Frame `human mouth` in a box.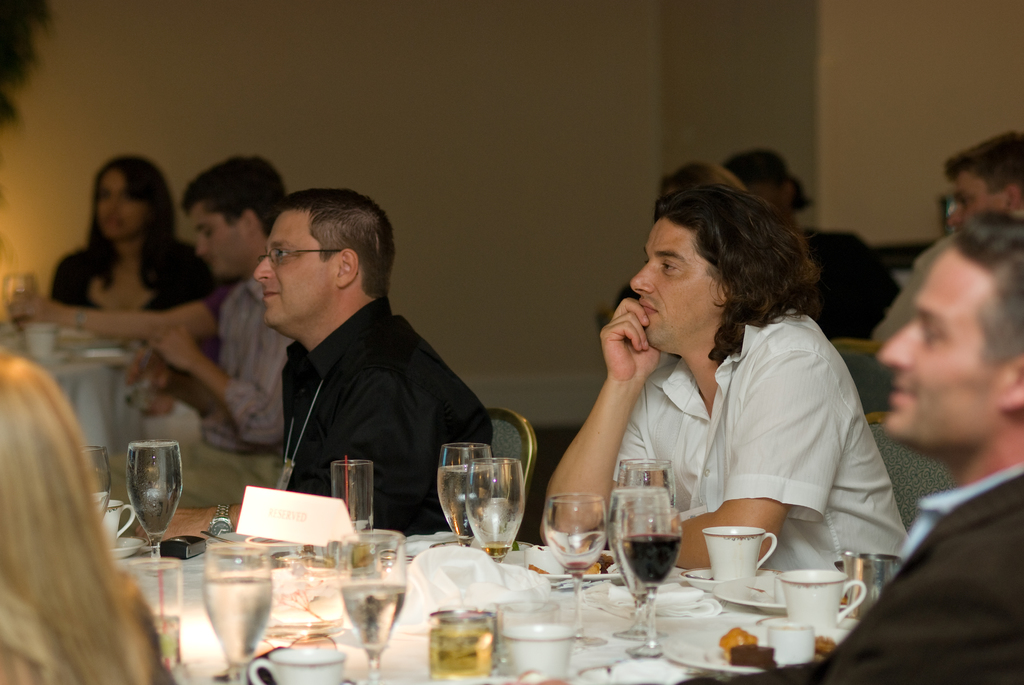
bbox(264, 285, 276, 306).
